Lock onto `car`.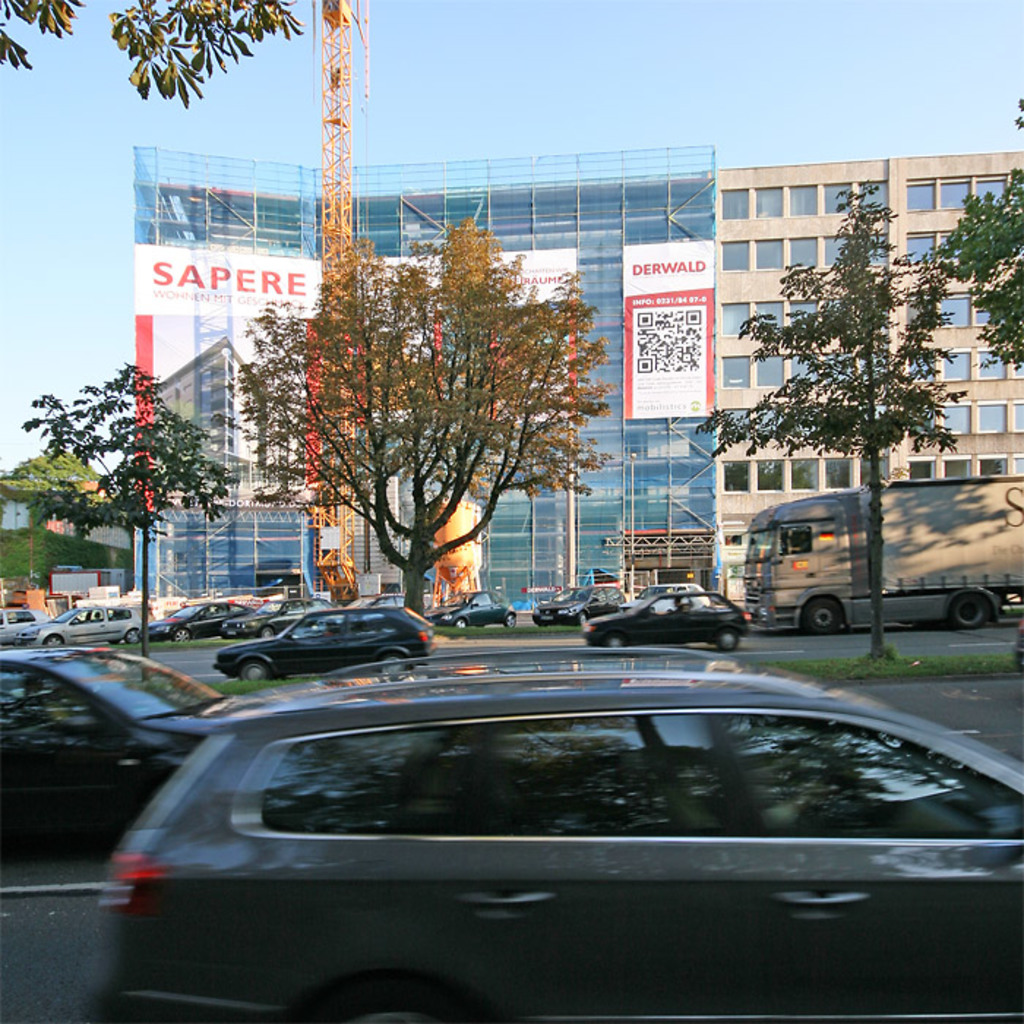
Locked: box(534, 588, 628, 623).
